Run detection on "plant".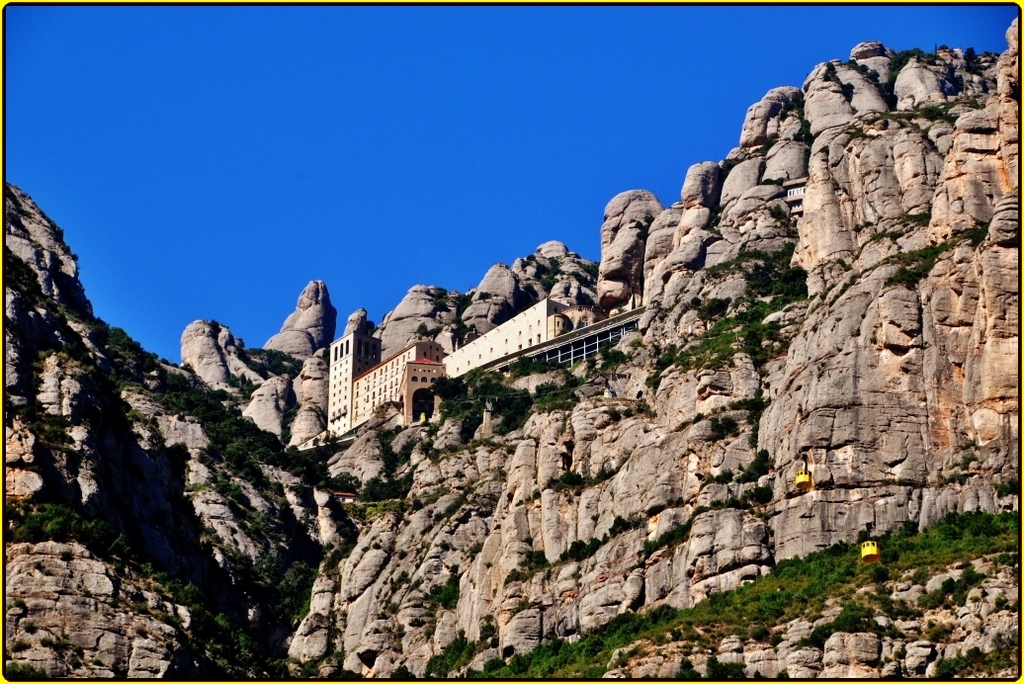
Result: bbox=(534, 366, 578, 403).
